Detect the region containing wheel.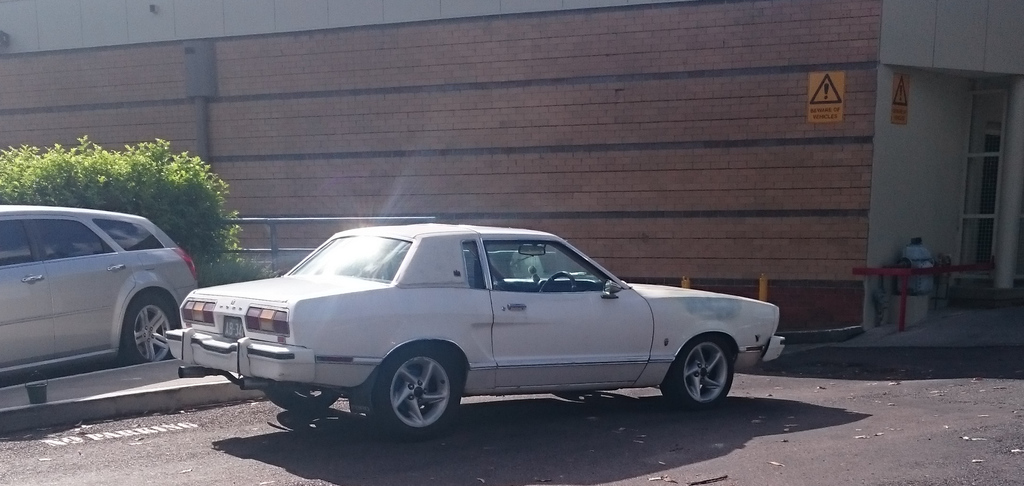
Rect(371, 362, 457, 431).
